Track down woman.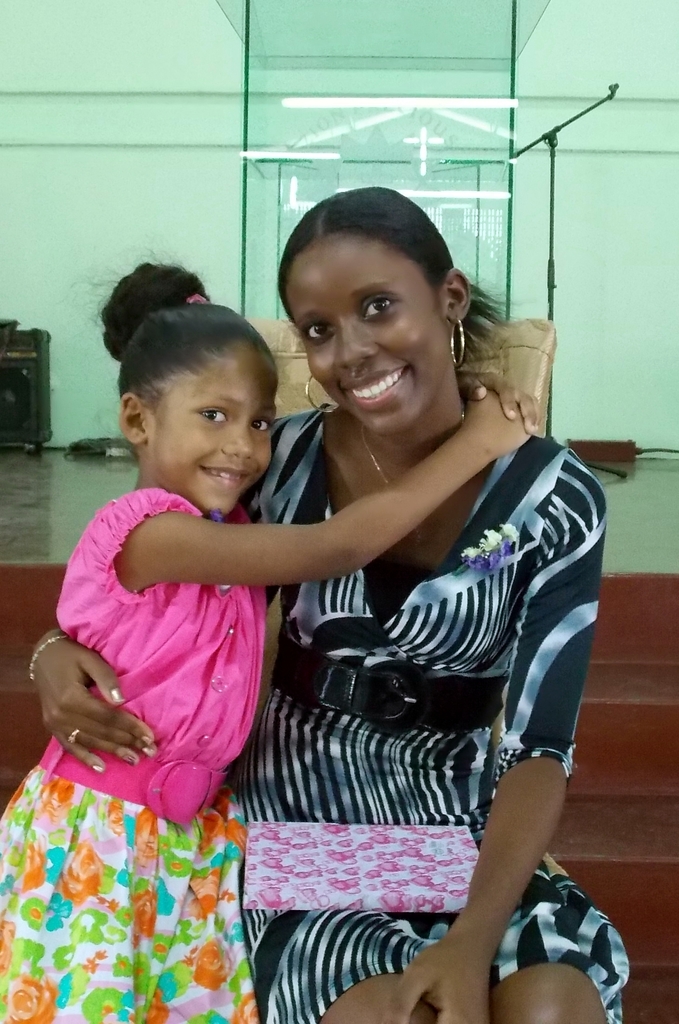
Tracked to 22, 180, 626, 1019.
